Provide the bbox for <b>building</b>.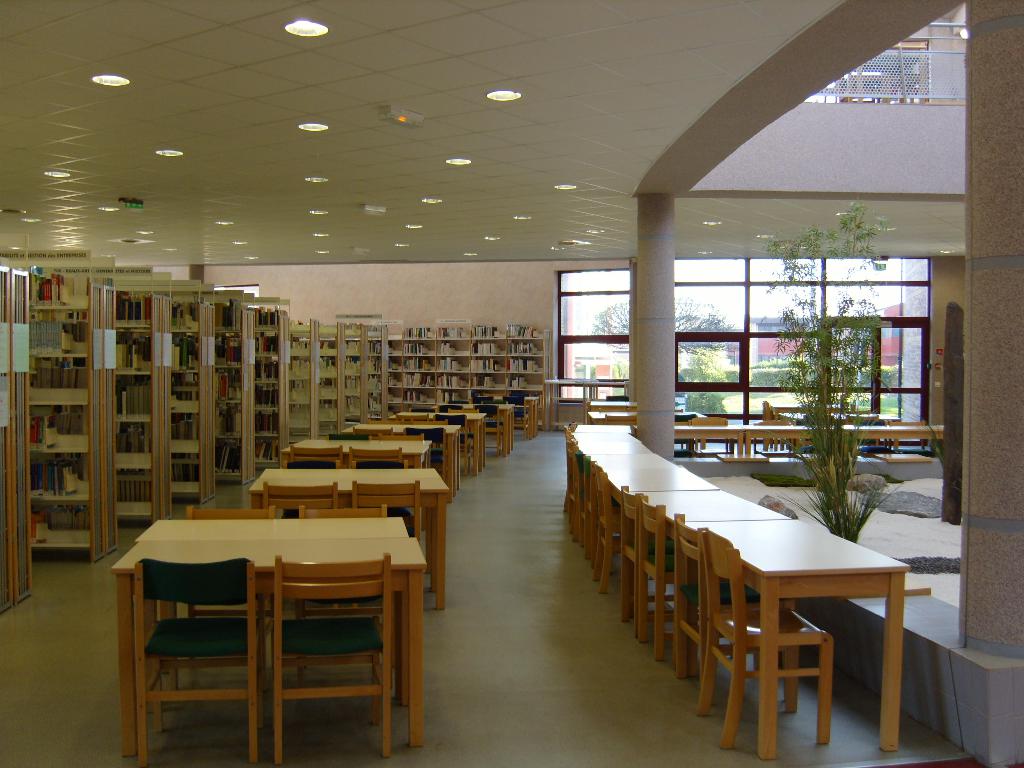
0,2,1023,767.
